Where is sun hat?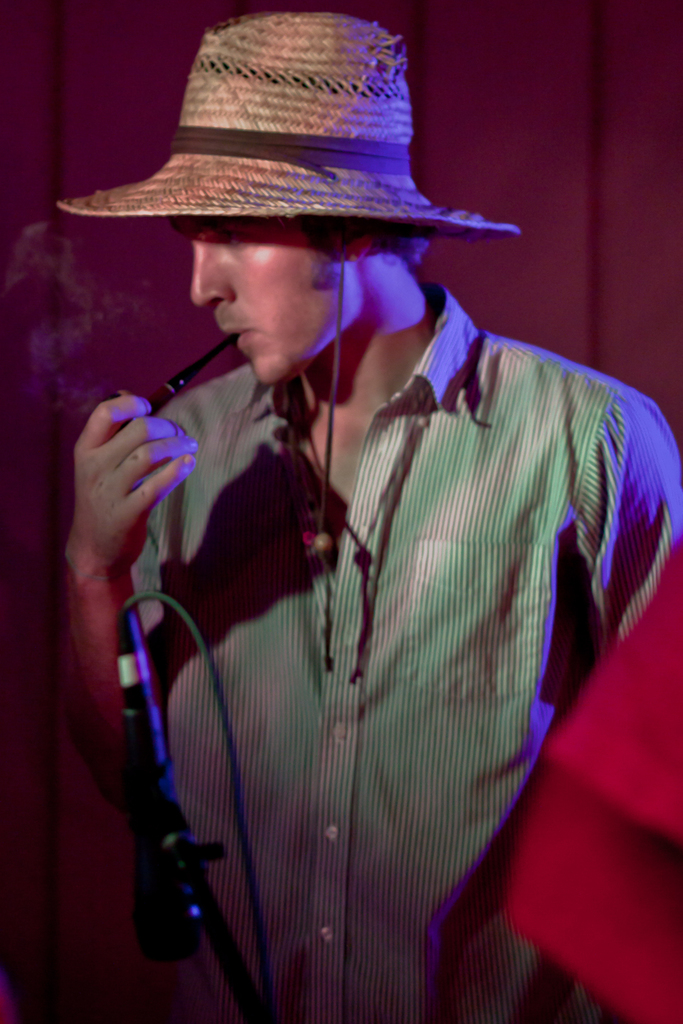
box=[46, 8, 525, 680].
